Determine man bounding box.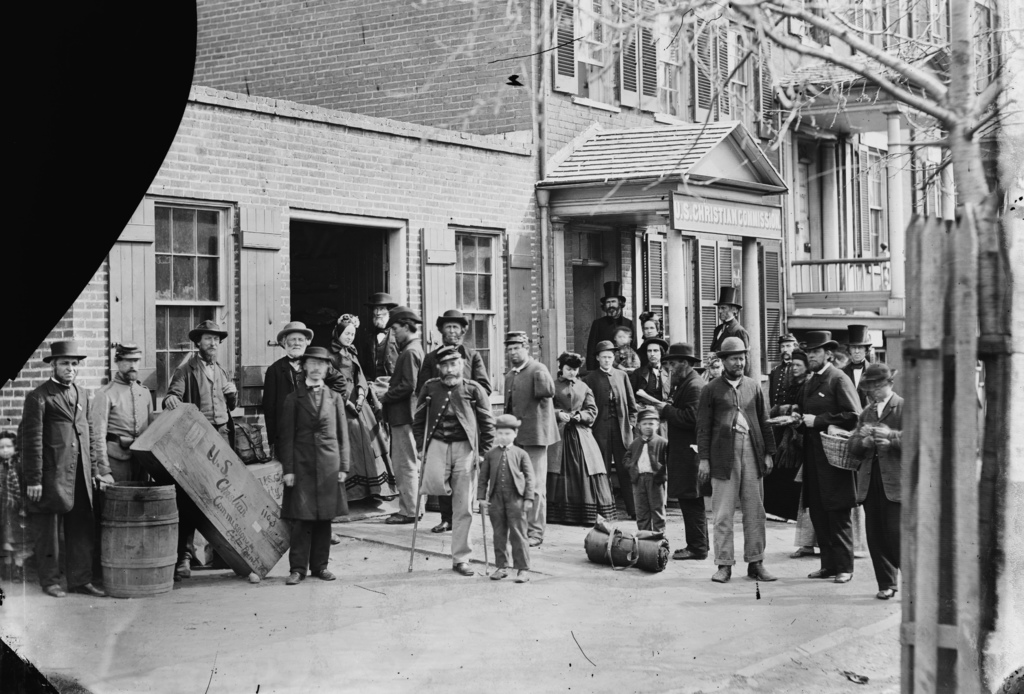
Determined: <region>18, 338, 110, 602</region>.
